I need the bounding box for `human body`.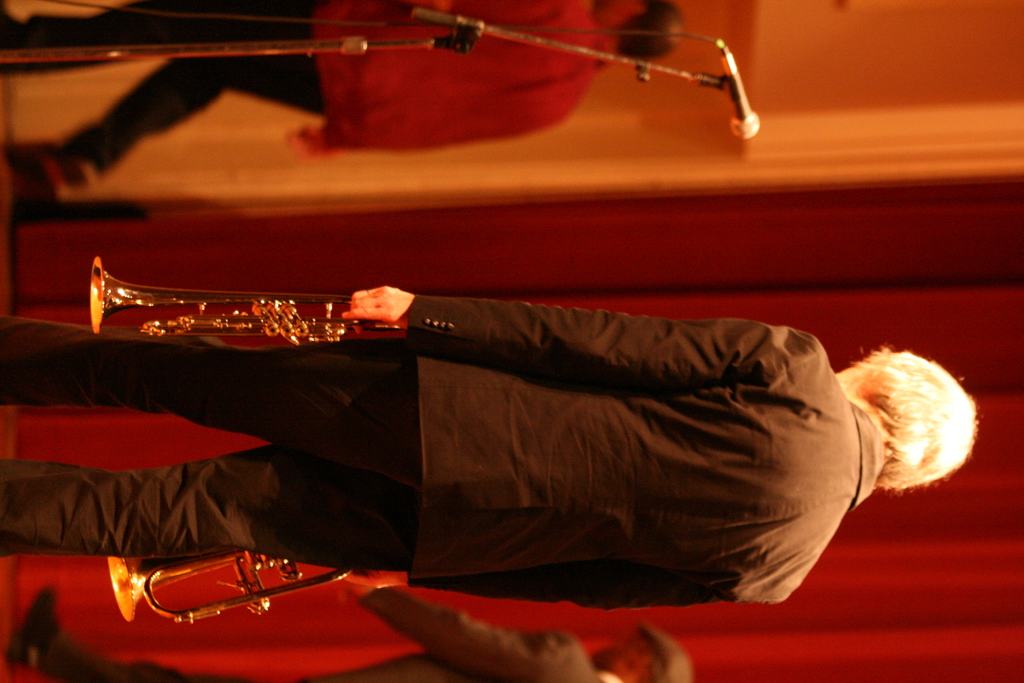
Here it is: l=84, t=163, r=991, b=647.
